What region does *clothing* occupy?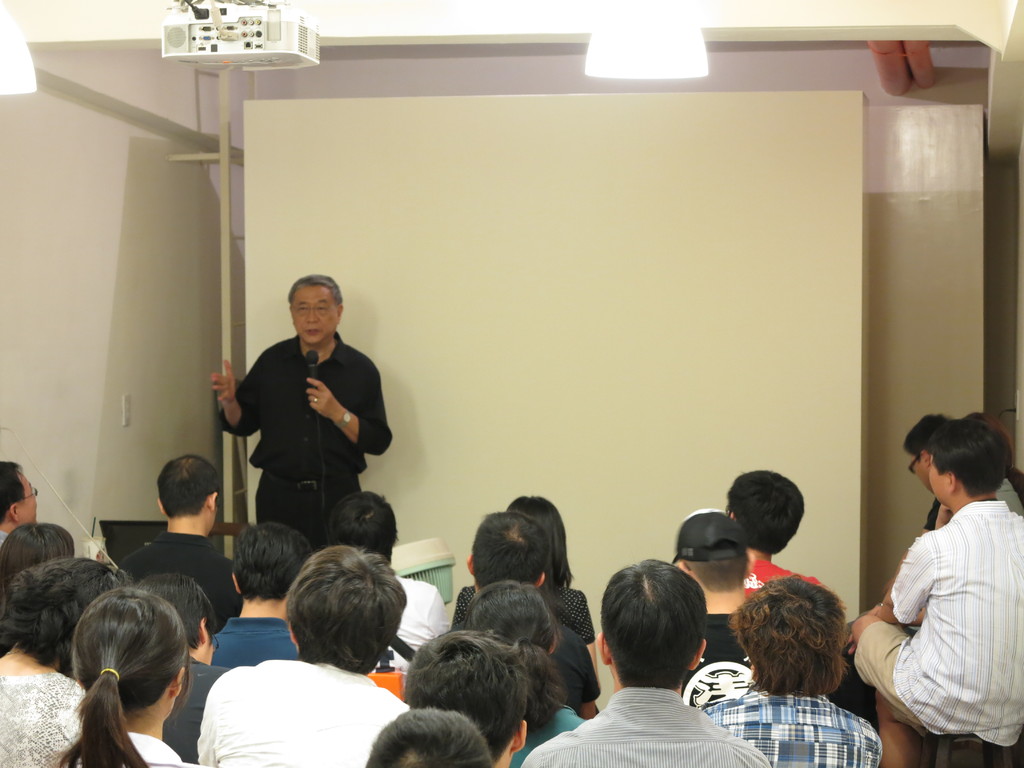
detection(511, 667, 766, 767).
